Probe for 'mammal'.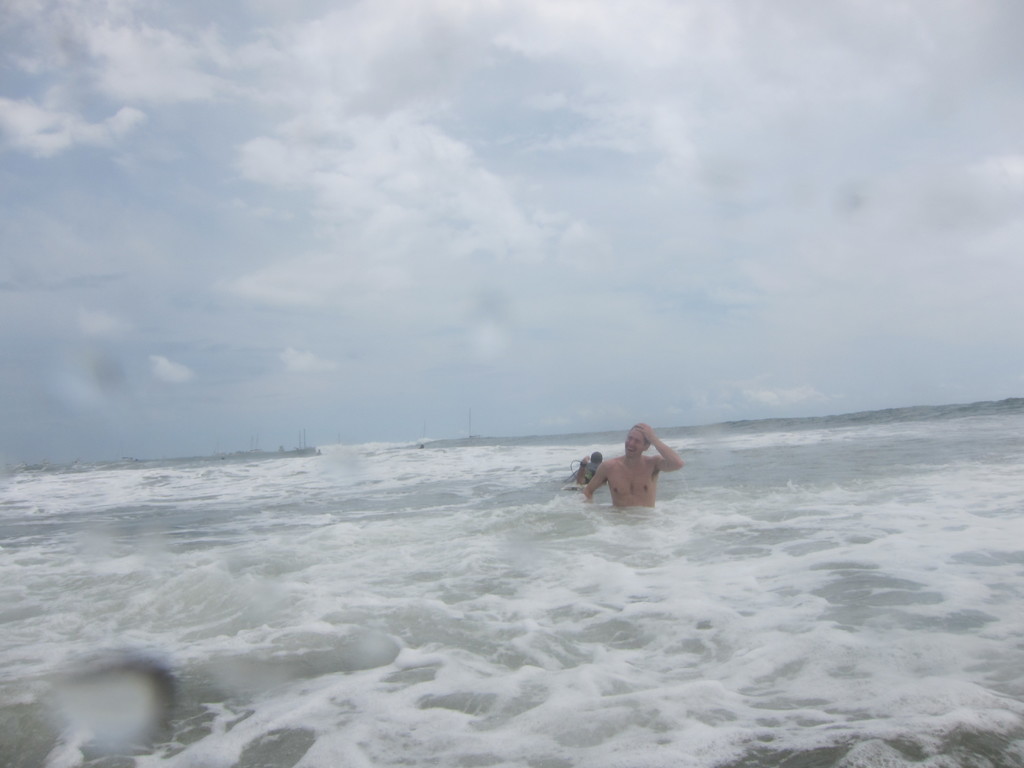
Probe result: [left=584, top=450, right=606, bottom=486].
